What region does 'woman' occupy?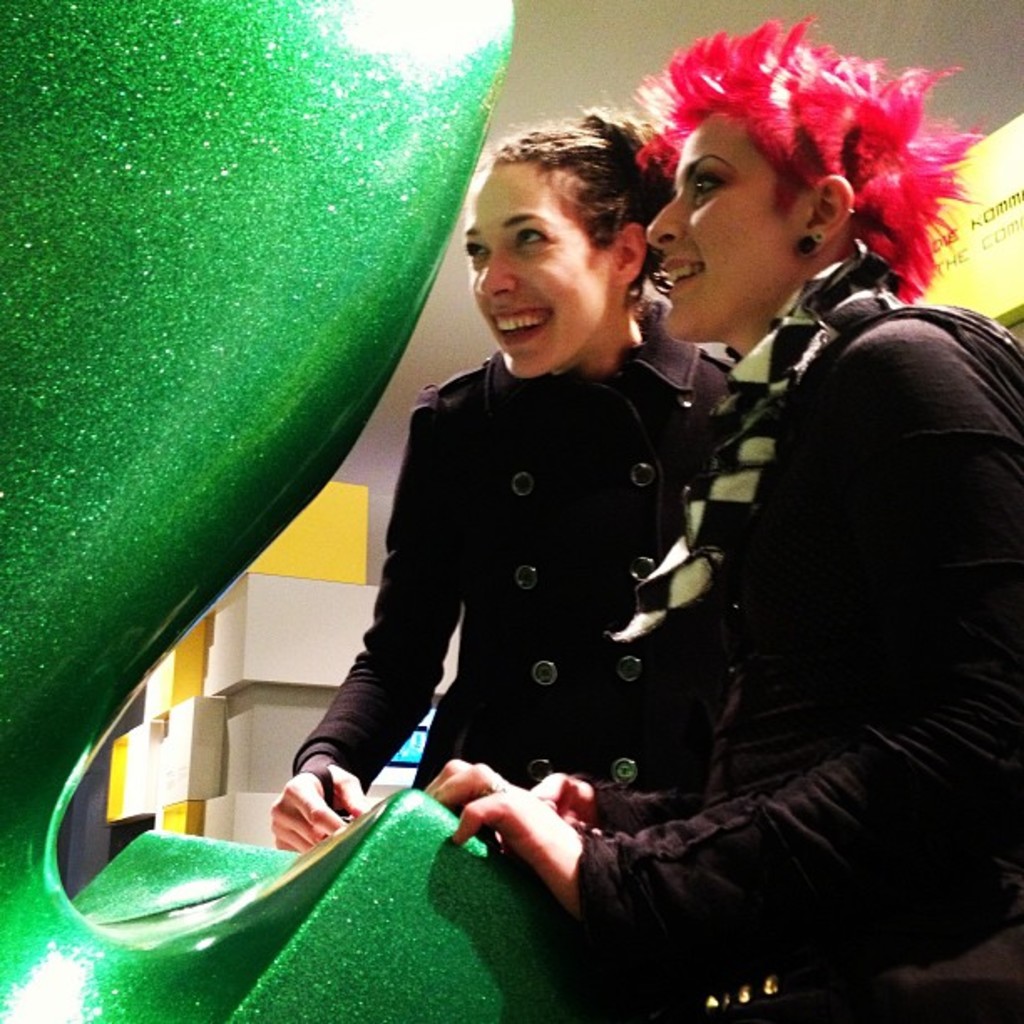
bbox(264, 105, 741, 852).
